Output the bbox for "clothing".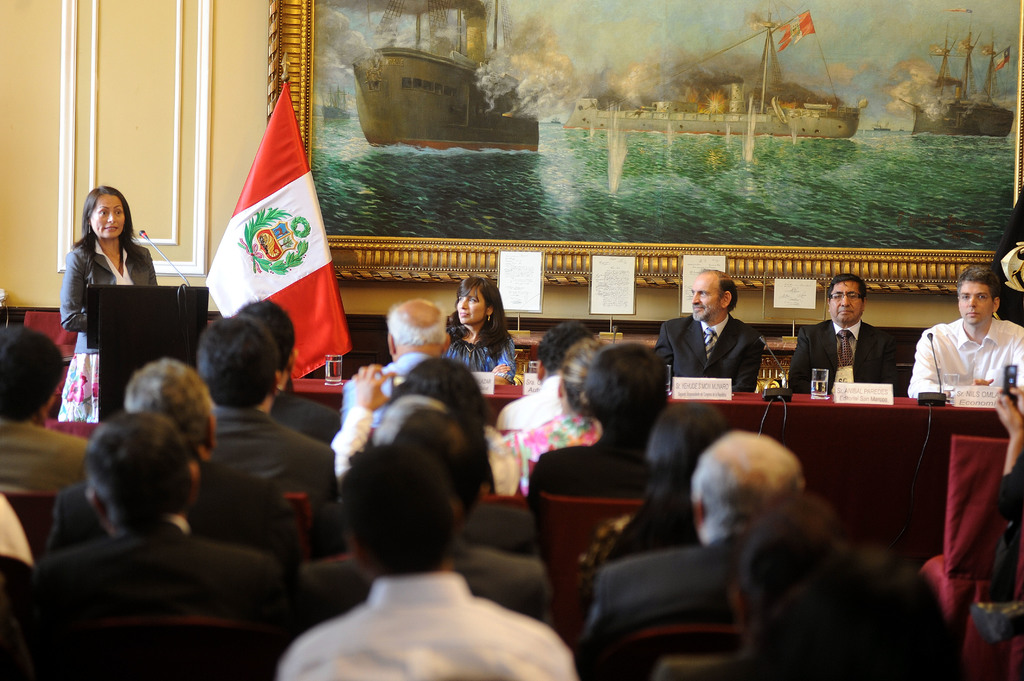
534/438/654/506.
